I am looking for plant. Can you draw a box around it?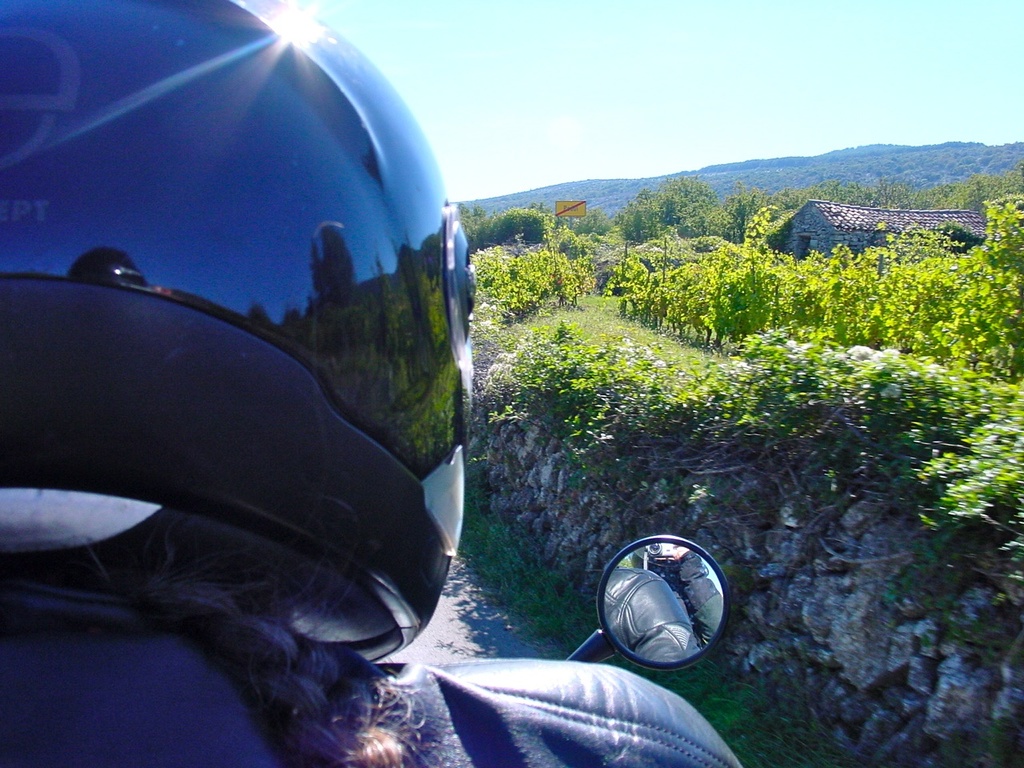
Sure, the bounding box is <region>556, 320, 576, 341</region>.
